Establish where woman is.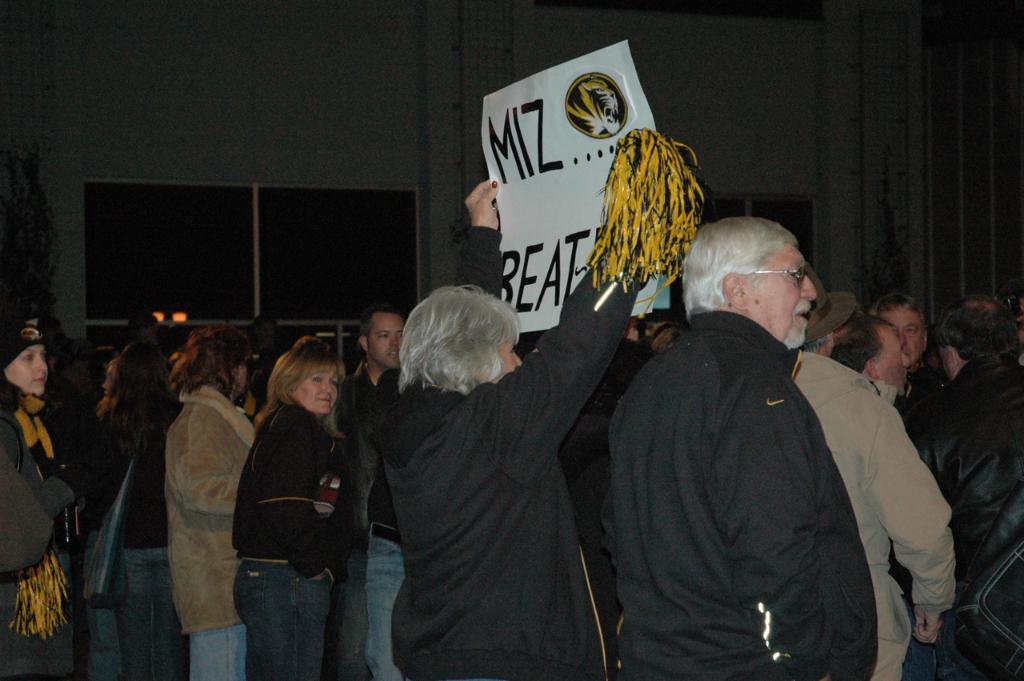
Established at <bbox>167, 327, 248, 680</bbox>.
